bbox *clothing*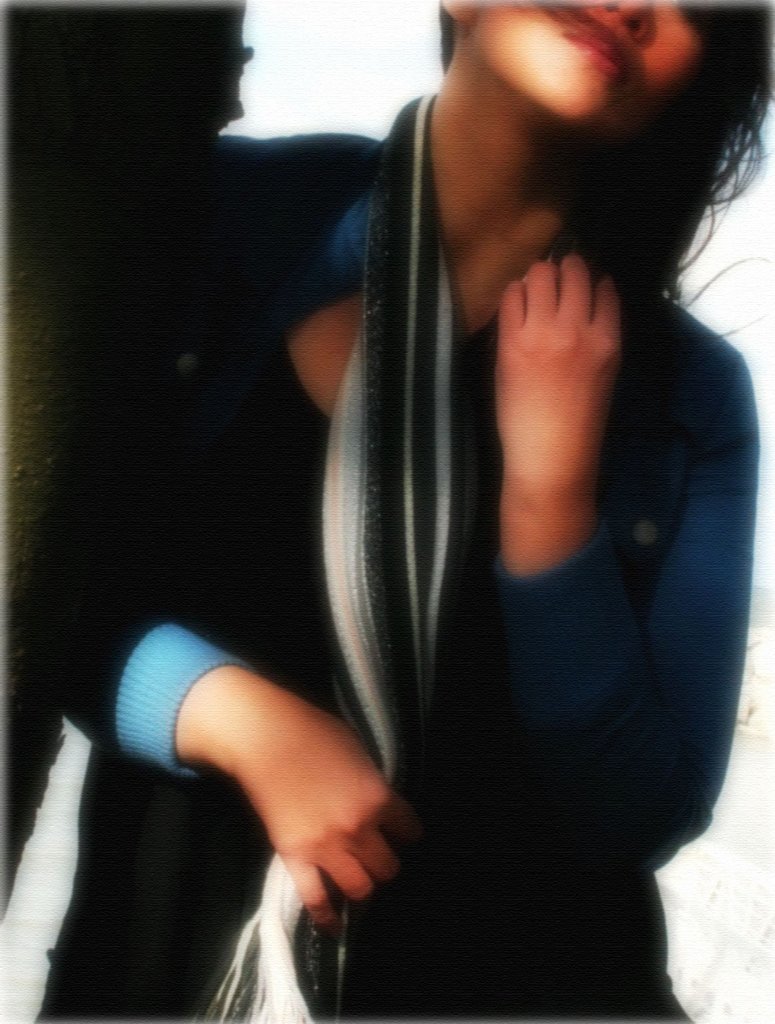
select_region(27, 87, 760, 1023)
